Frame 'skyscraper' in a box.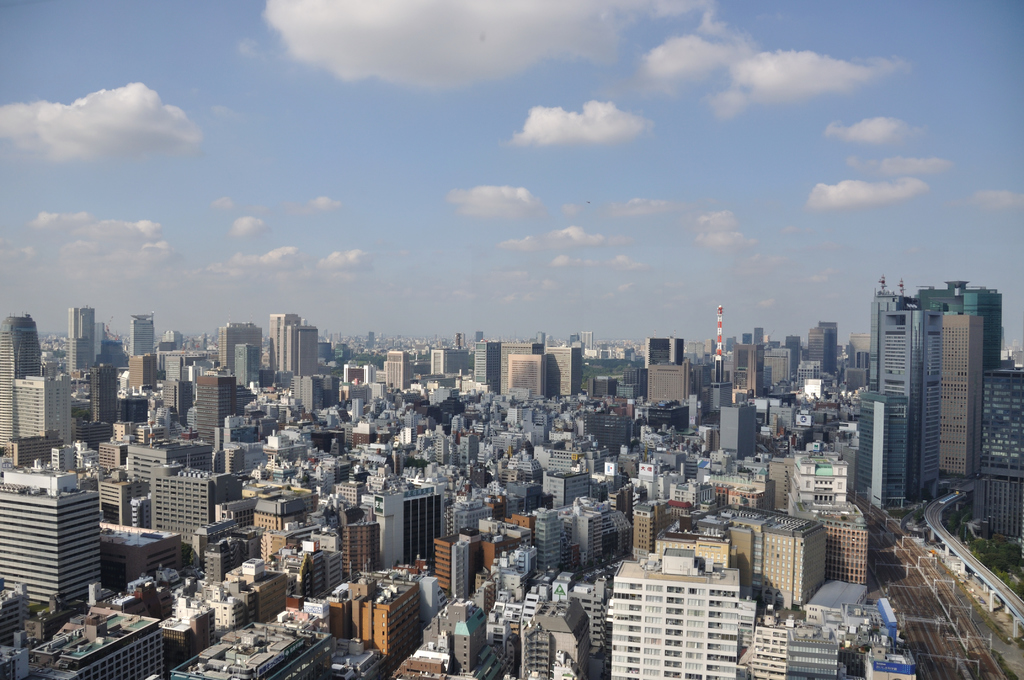
129:308:152:360.
